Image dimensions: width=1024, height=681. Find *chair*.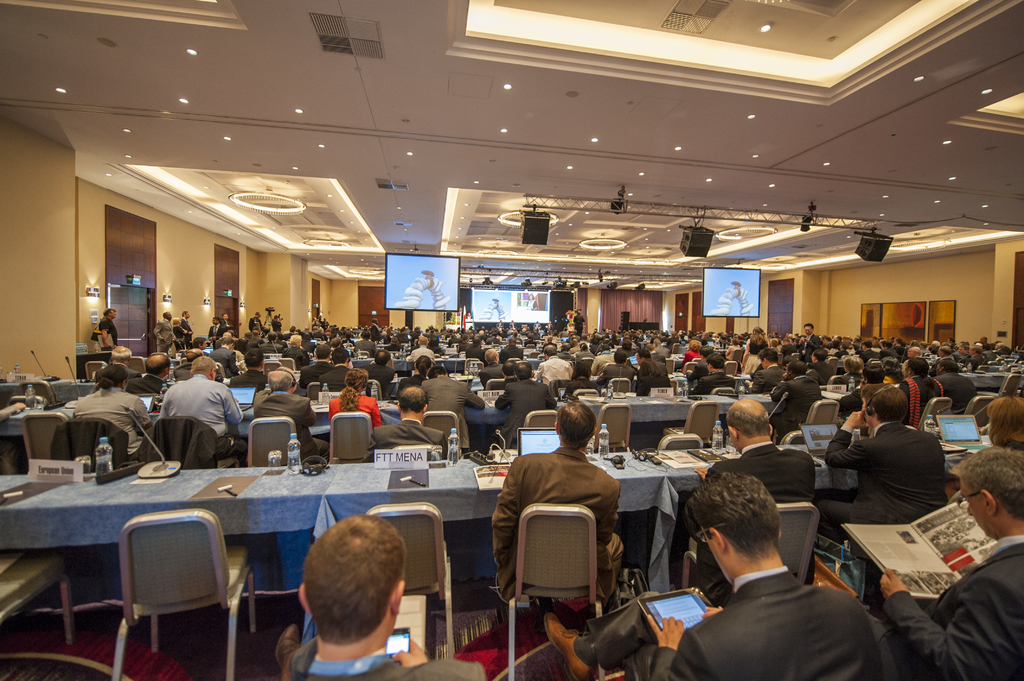
pyautogui.locateOnScreen(577, 356, 595, 382).
